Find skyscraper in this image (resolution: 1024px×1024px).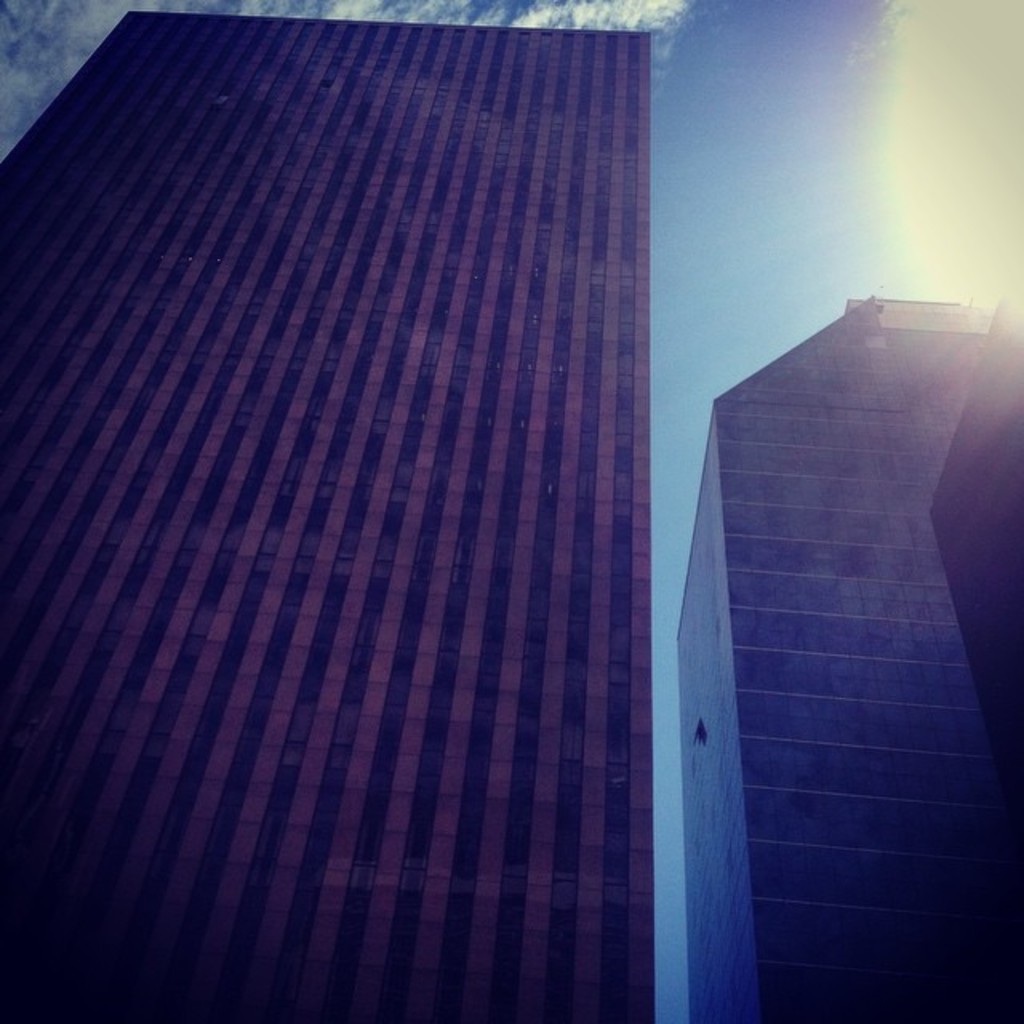
detection(0, 0, 773, 1023).
